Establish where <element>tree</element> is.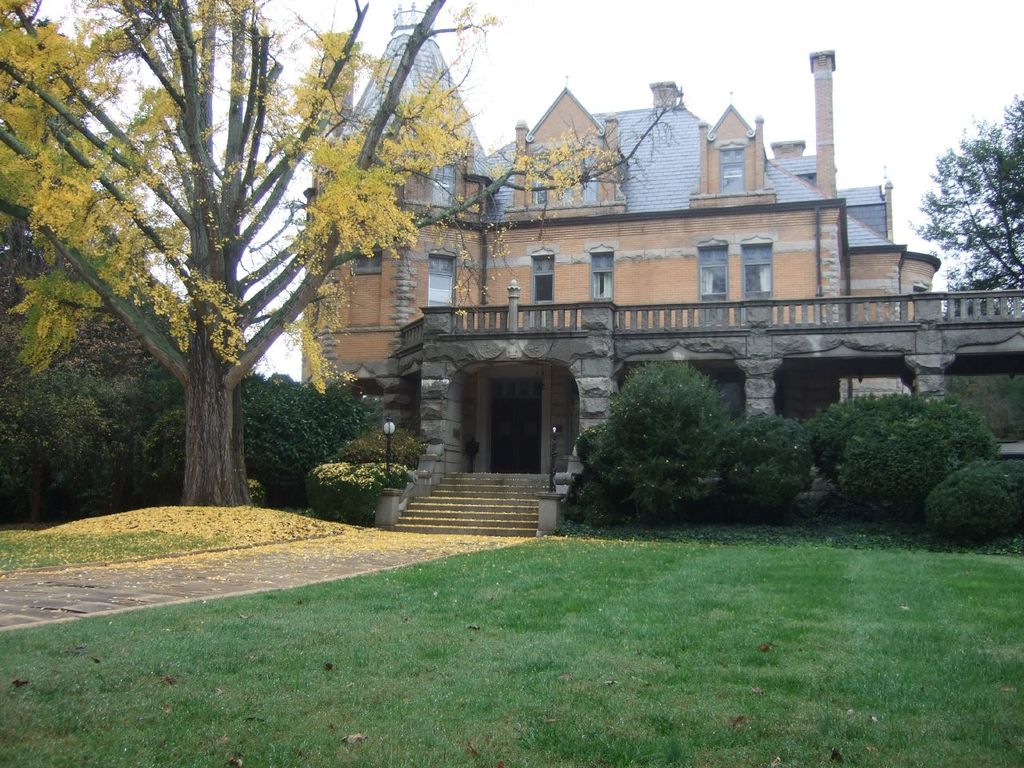
Established at (x1=927, y1=106, x2=1021, y2=295).
